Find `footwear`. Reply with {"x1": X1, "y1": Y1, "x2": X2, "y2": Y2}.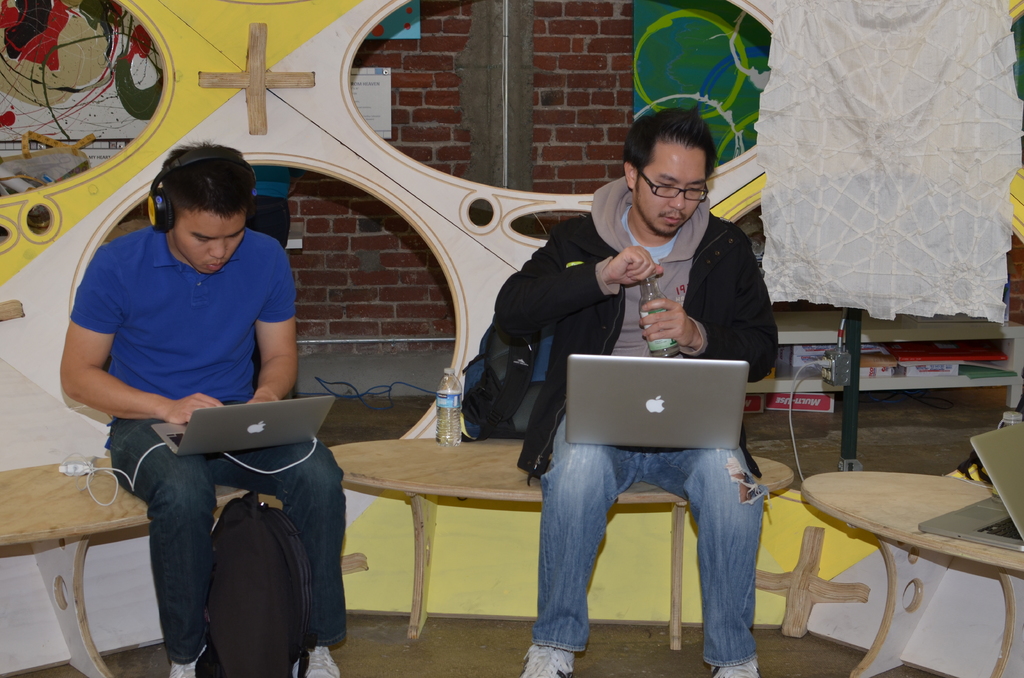
{"x1": 710, "y1": 656, "x2": 765, "y2": 677}.
